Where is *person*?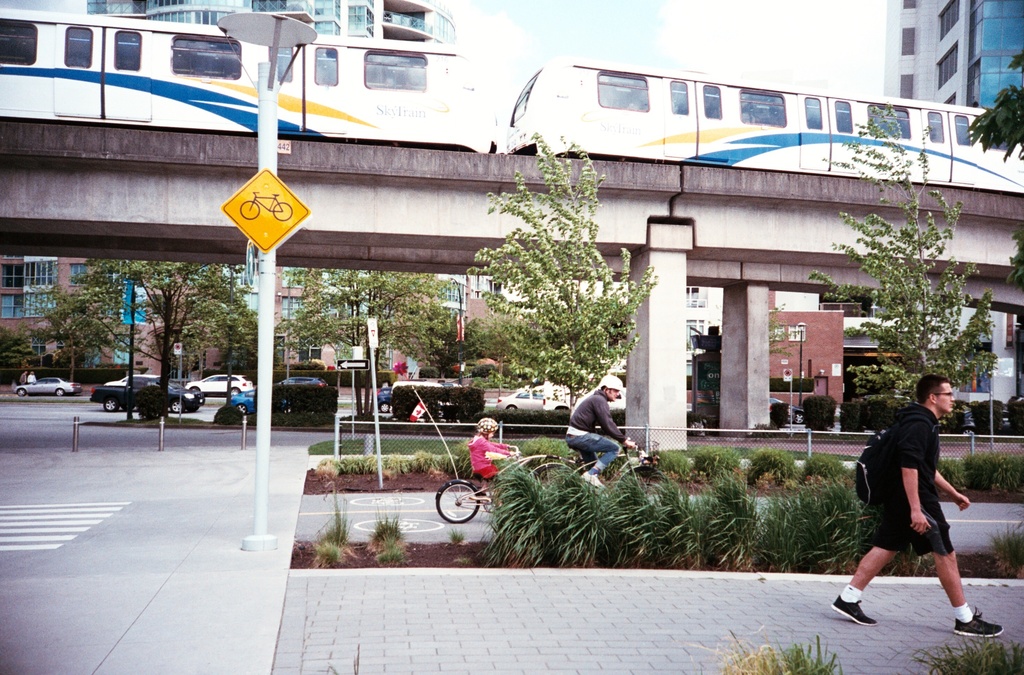
467/416/520/489.
